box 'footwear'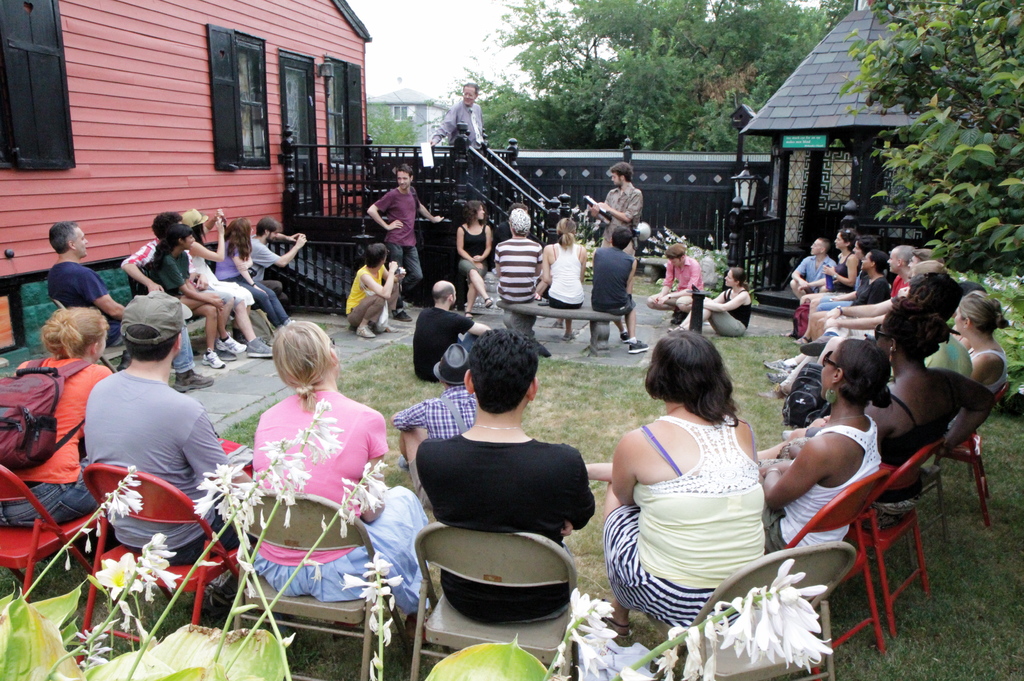
<box>356,324,377,341</box>
